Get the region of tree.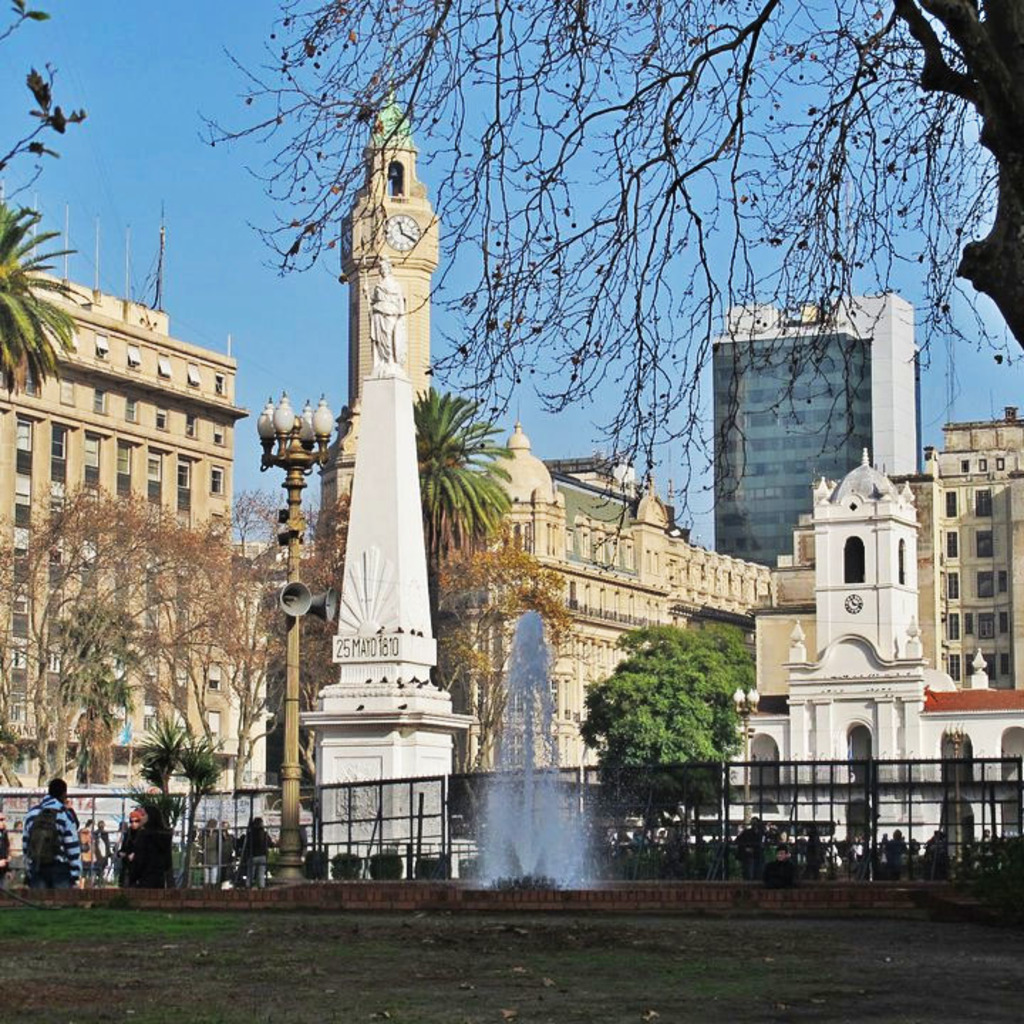
bbox(0, 0, 98, 414).
